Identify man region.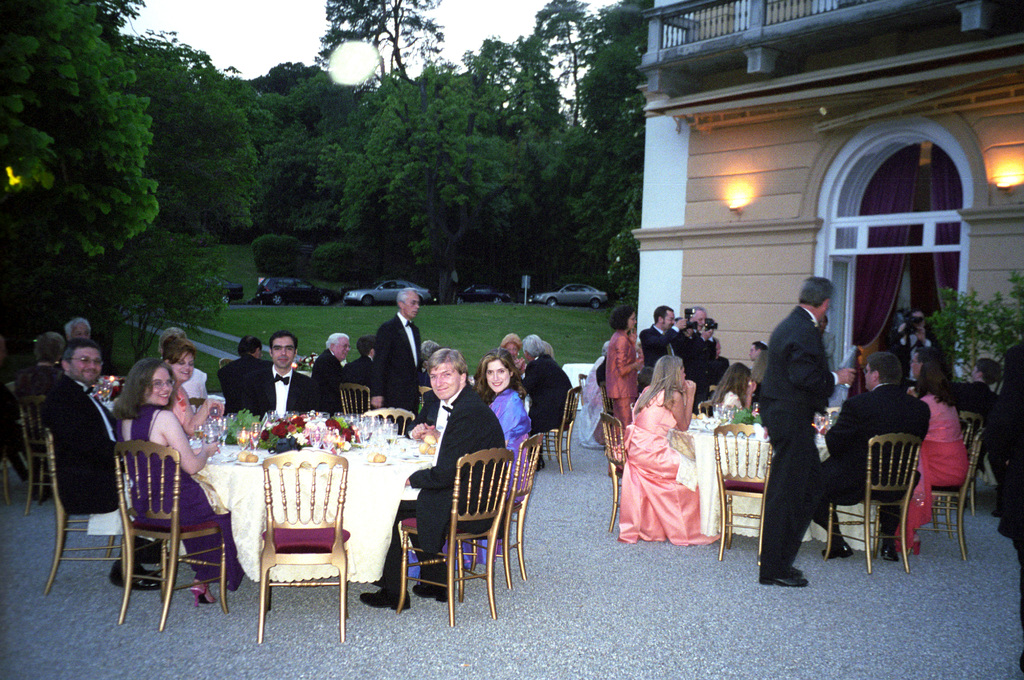
Region: (x1=220, y1=333, x2=273, y2=415).
